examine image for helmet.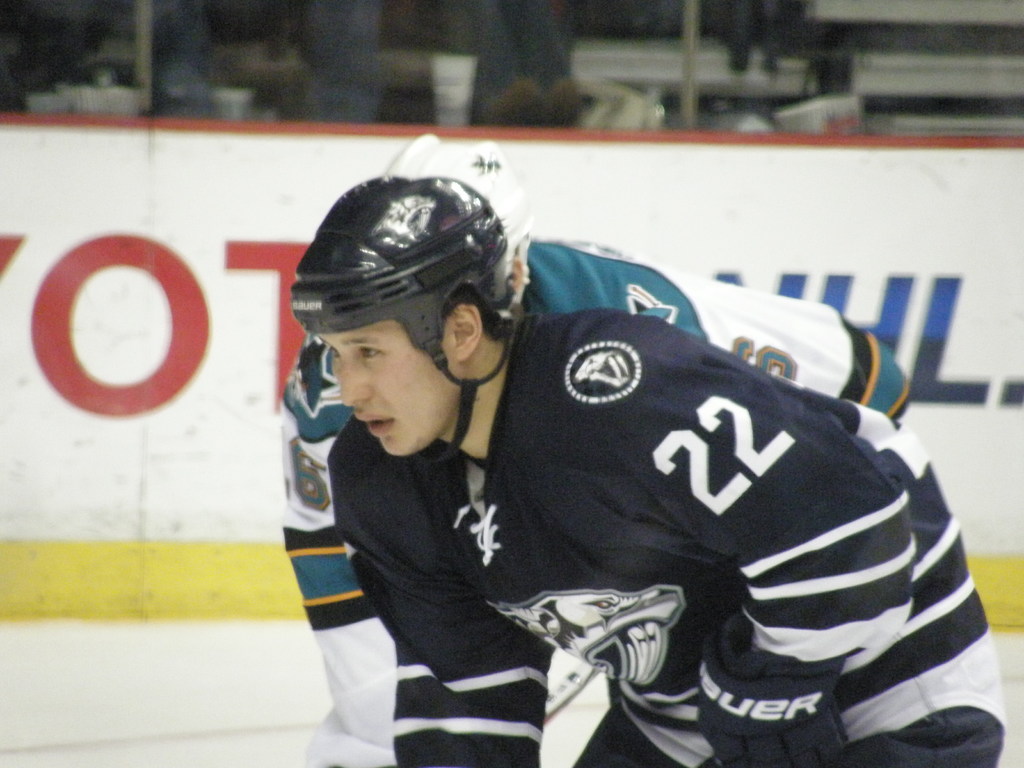
Examination result: {"left": 283, "top": 172, "right": 517, "bottom": 486}.
